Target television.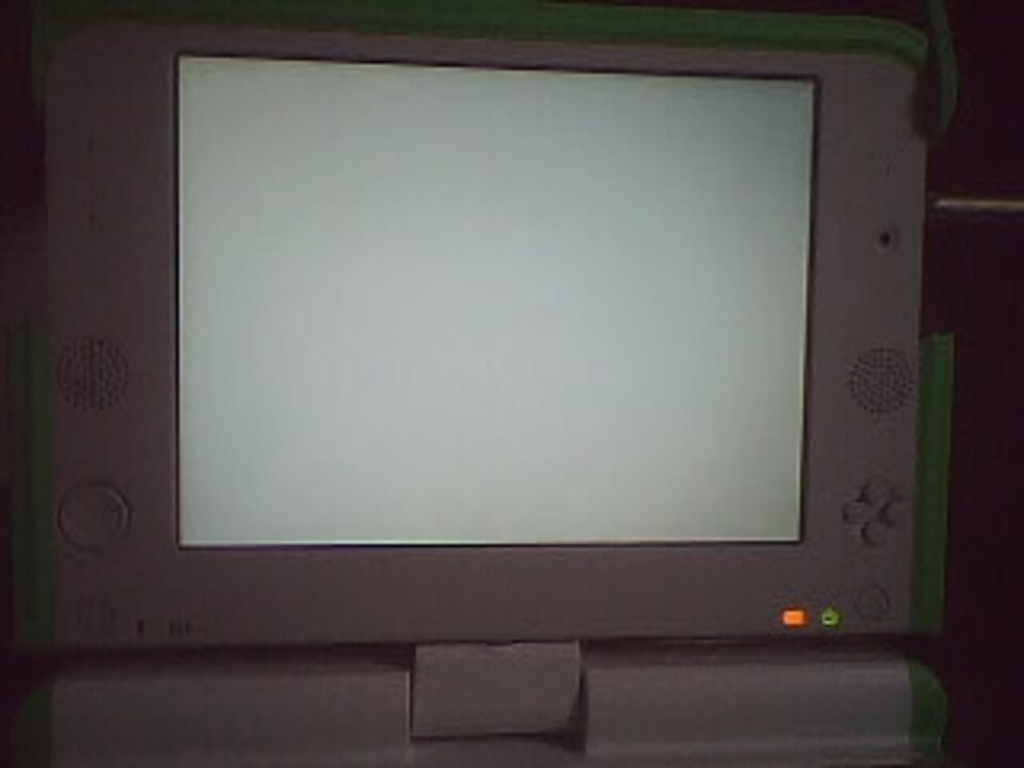
Target region: <box>32,35,918,765</box>.
